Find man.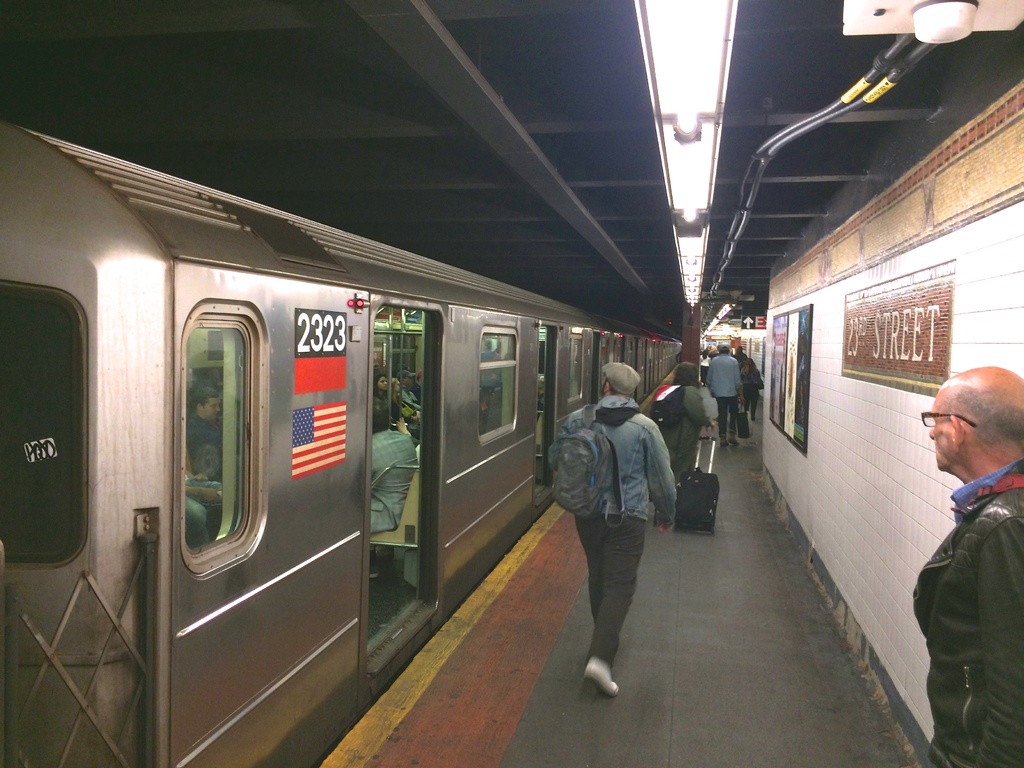
[548, 362, 680, 695].
